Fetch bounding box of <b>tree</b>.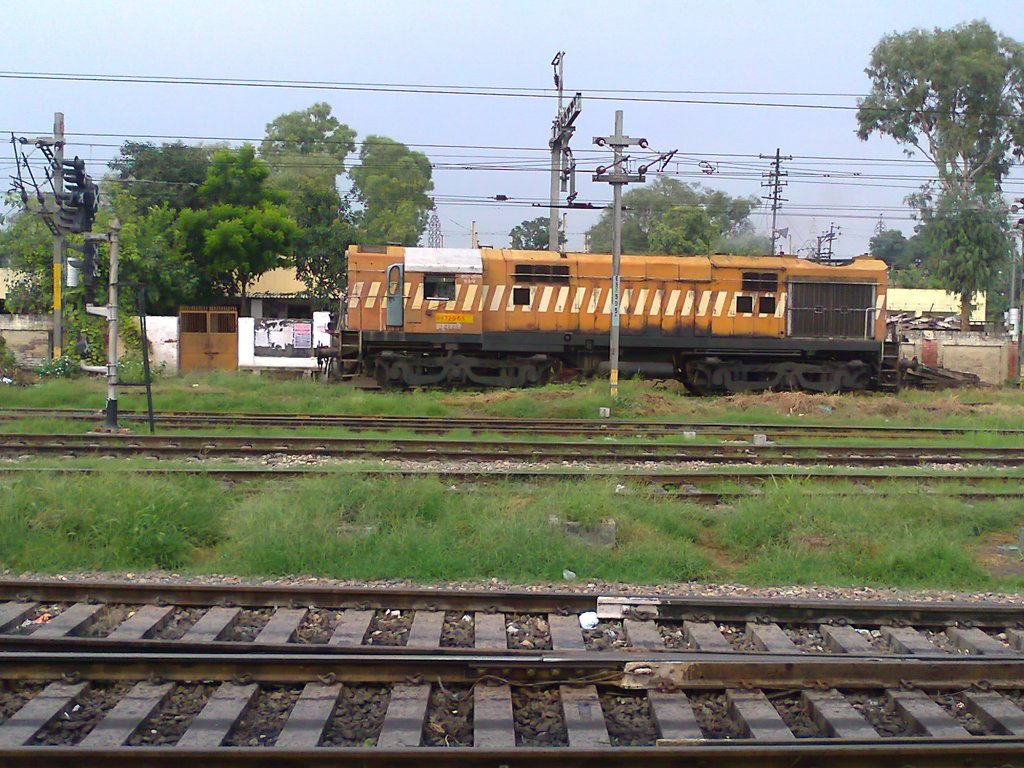
Bbox: box(722, 234, 779, 259).
